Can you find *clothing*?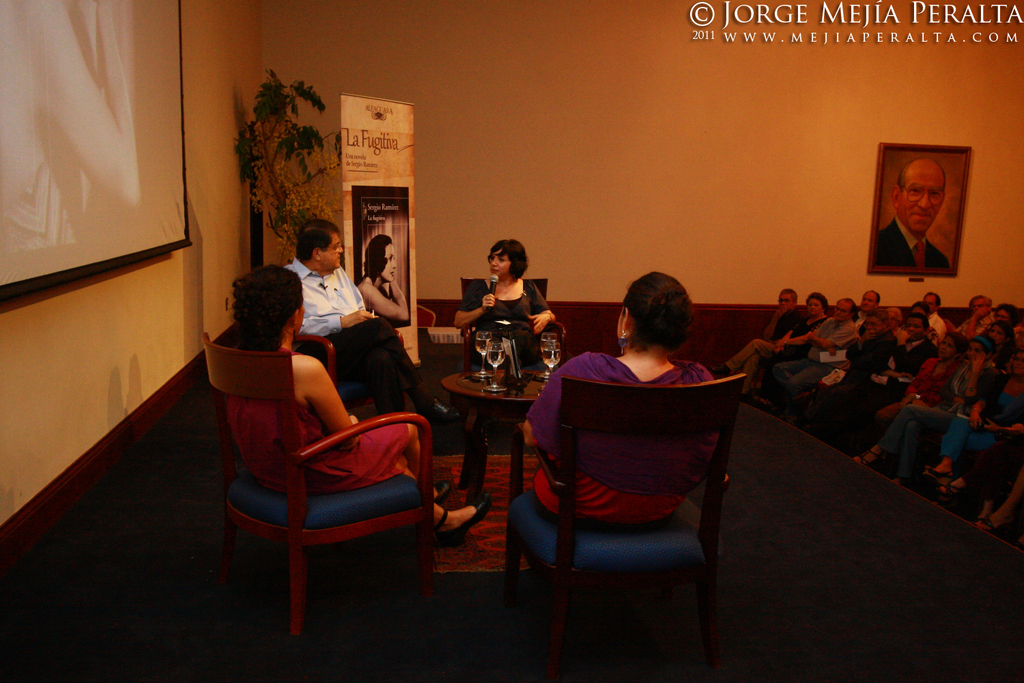
Yes, bounding box: <bbox>273, 262, 434, 421</bbox>.
